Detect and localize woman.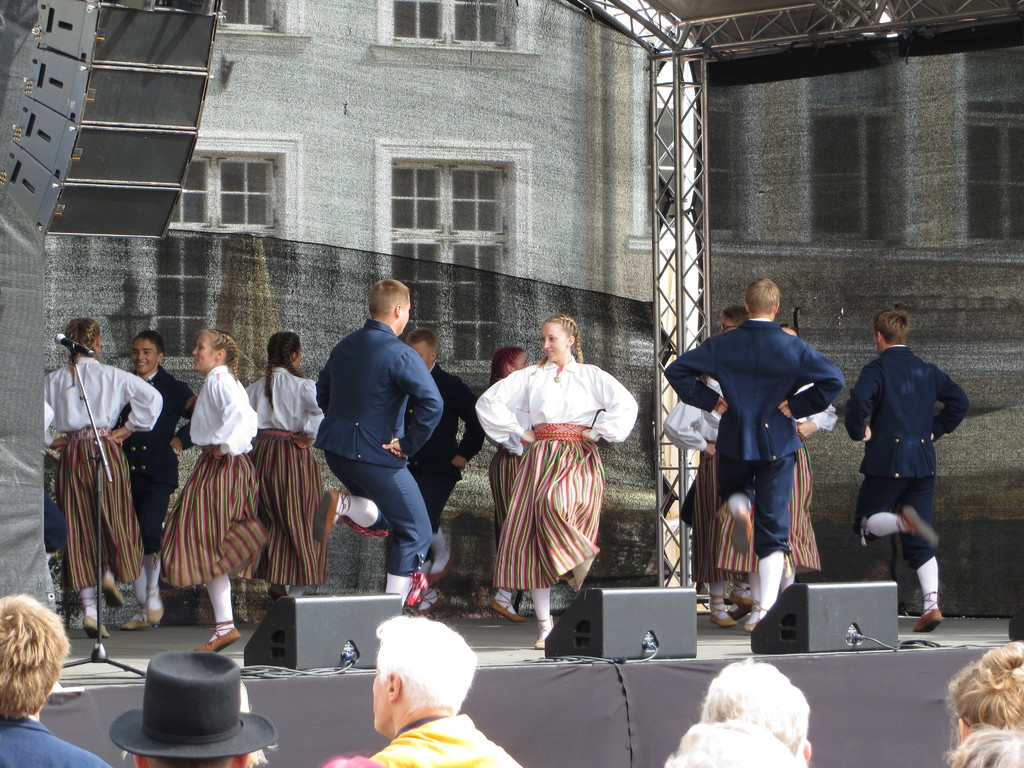
Localized at x1=728, y1=324, x2=841, y2=622.
